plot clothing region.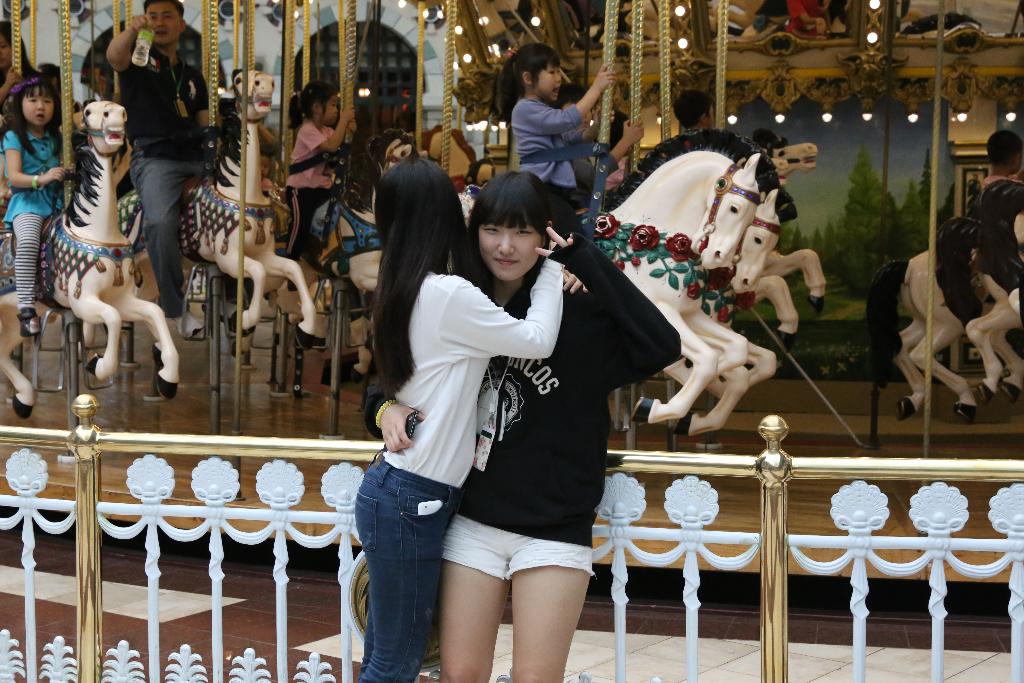
Plotted at [left=281, top=120, right=339, bottom=247].
